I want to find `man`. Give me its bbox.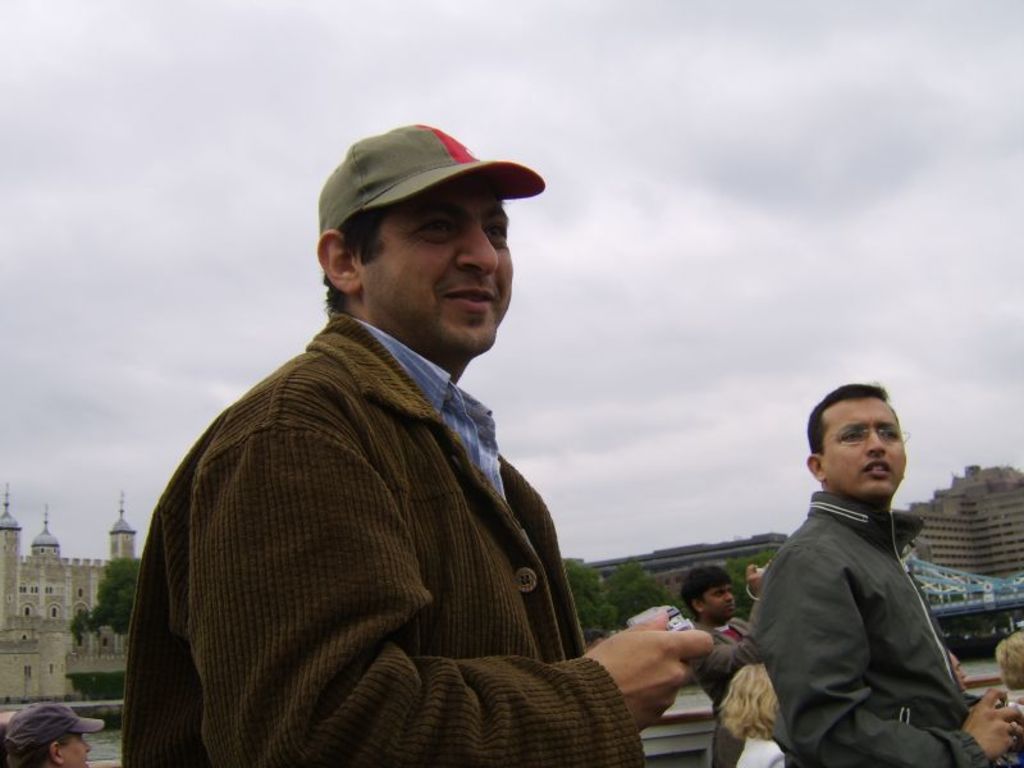
(120, 118, 717, 767).
